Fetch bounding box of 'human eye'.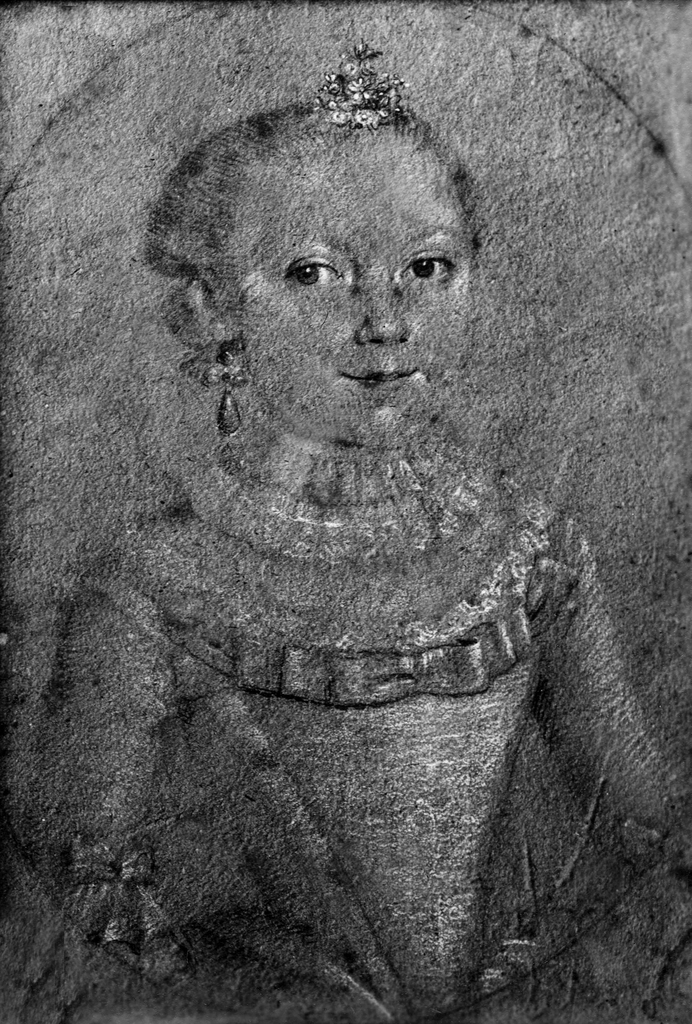
Bbox: x1=283 y1=250 x2=340 y2=291.
